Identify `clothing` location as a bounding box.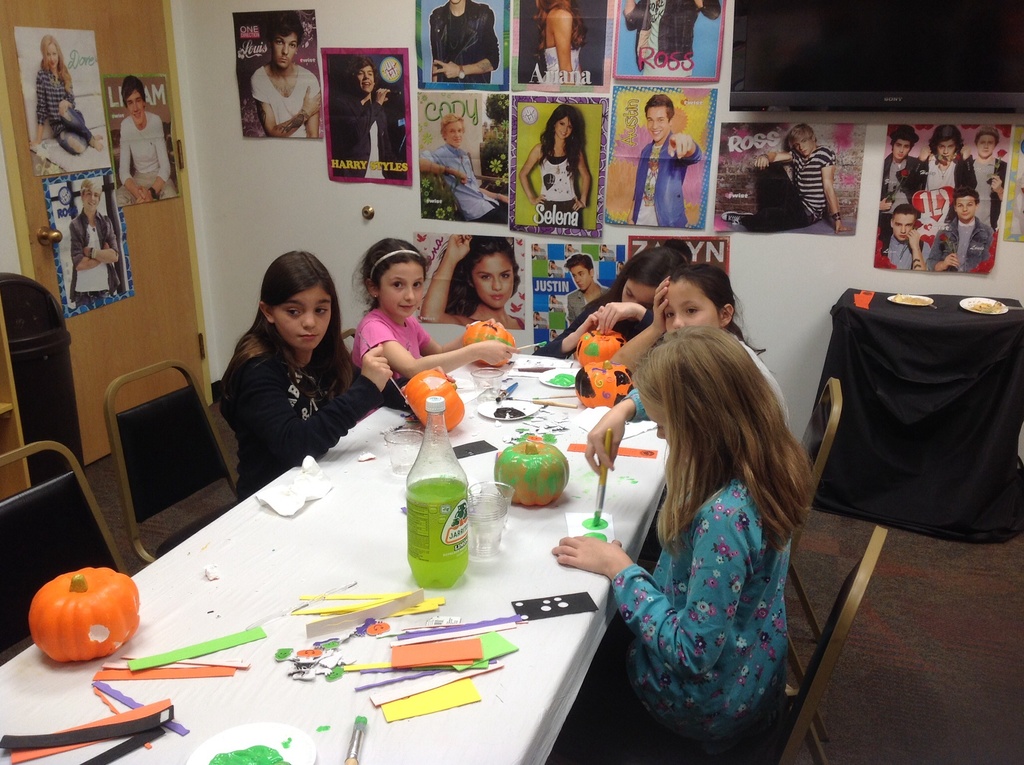
{"x1": 468, "y1": 312, "x2": 526, "y2": 330}.
